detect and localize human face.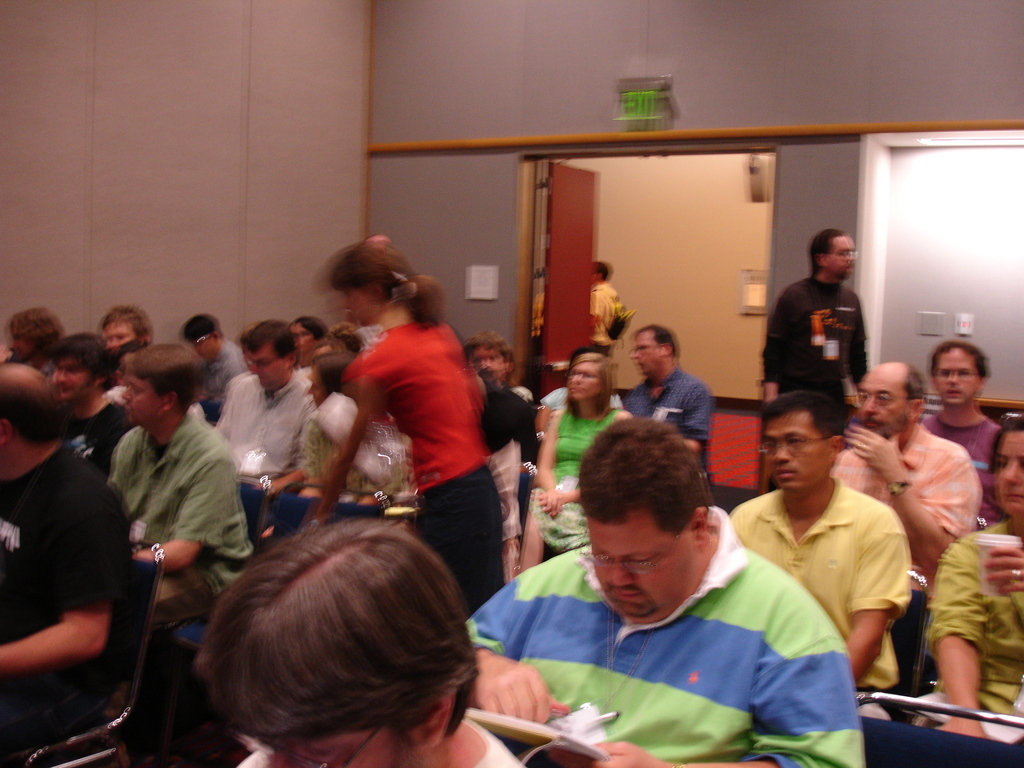
Localized at 847 381 909 436.
